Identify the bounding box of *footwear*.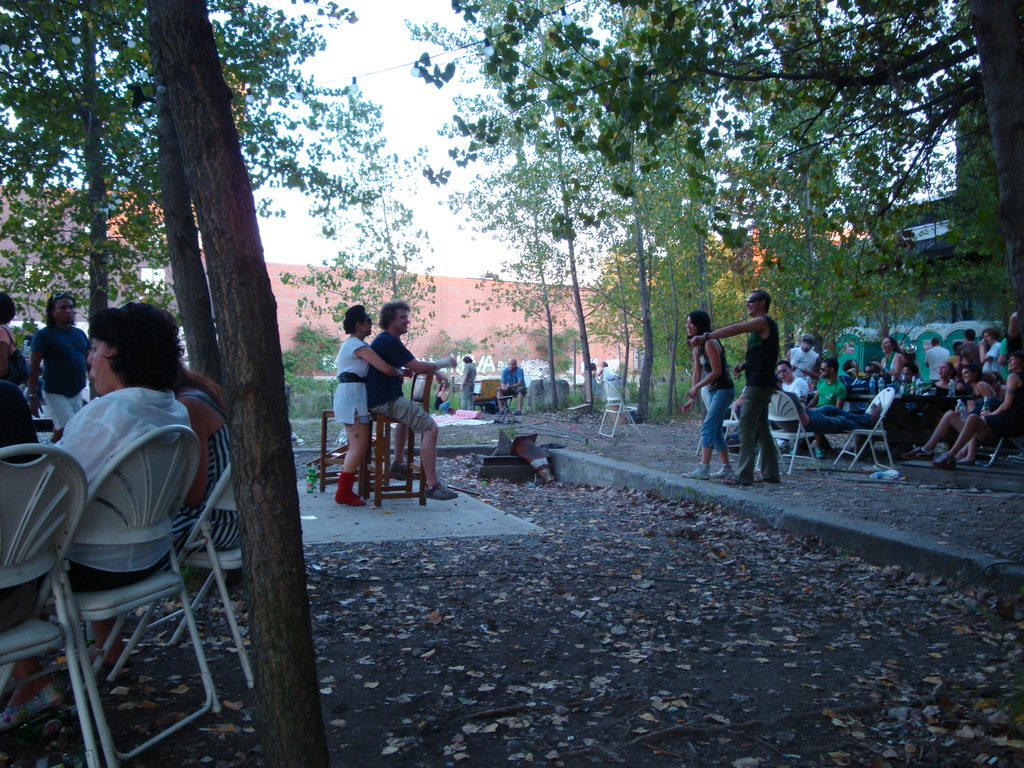
(x1=932, y1=447, x2=961, y2=471).
